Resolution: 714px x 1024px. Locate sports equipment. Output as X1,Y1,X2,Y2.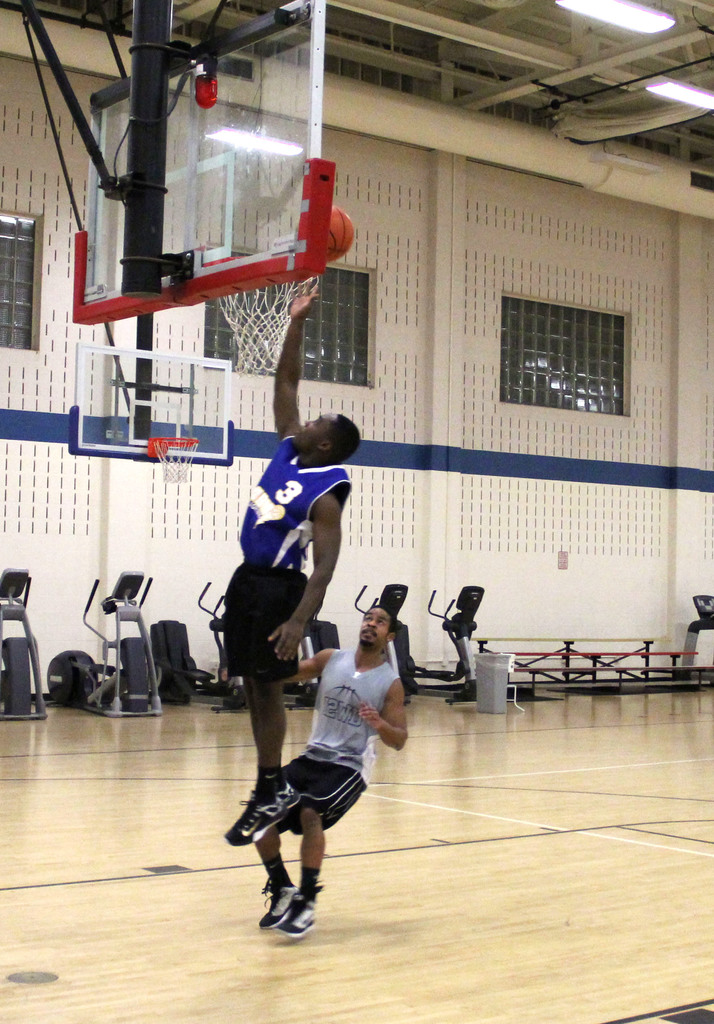
329,203,357,266.
